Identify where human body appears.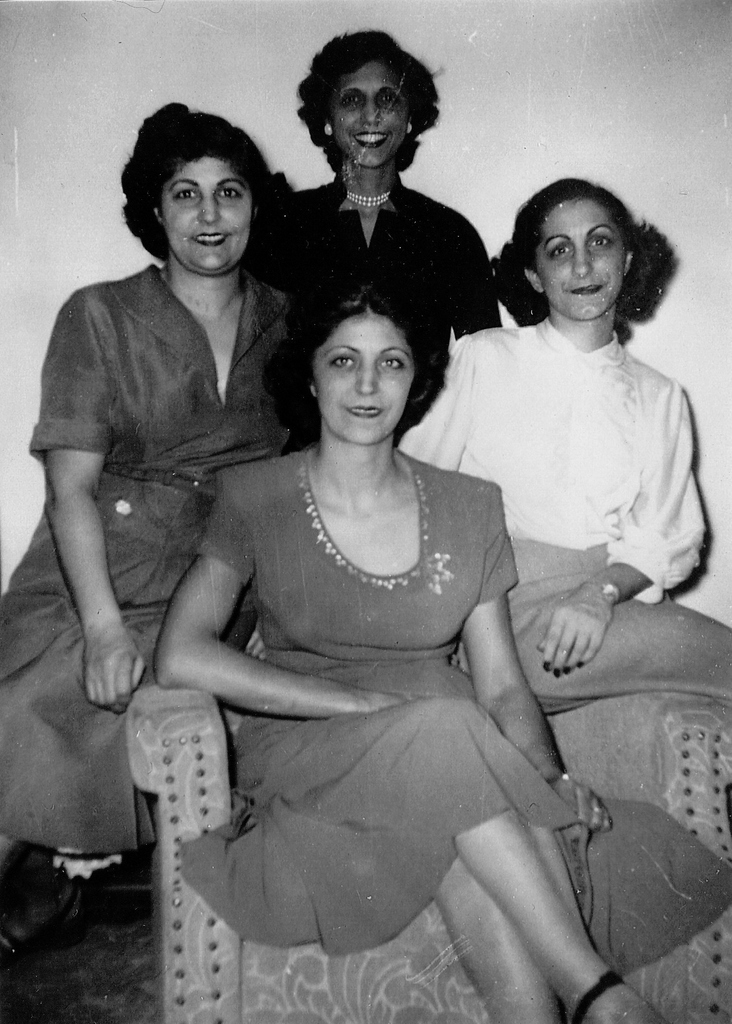
Appears at pyautogui.locateOnScreen(181, 221, 617, 940).
